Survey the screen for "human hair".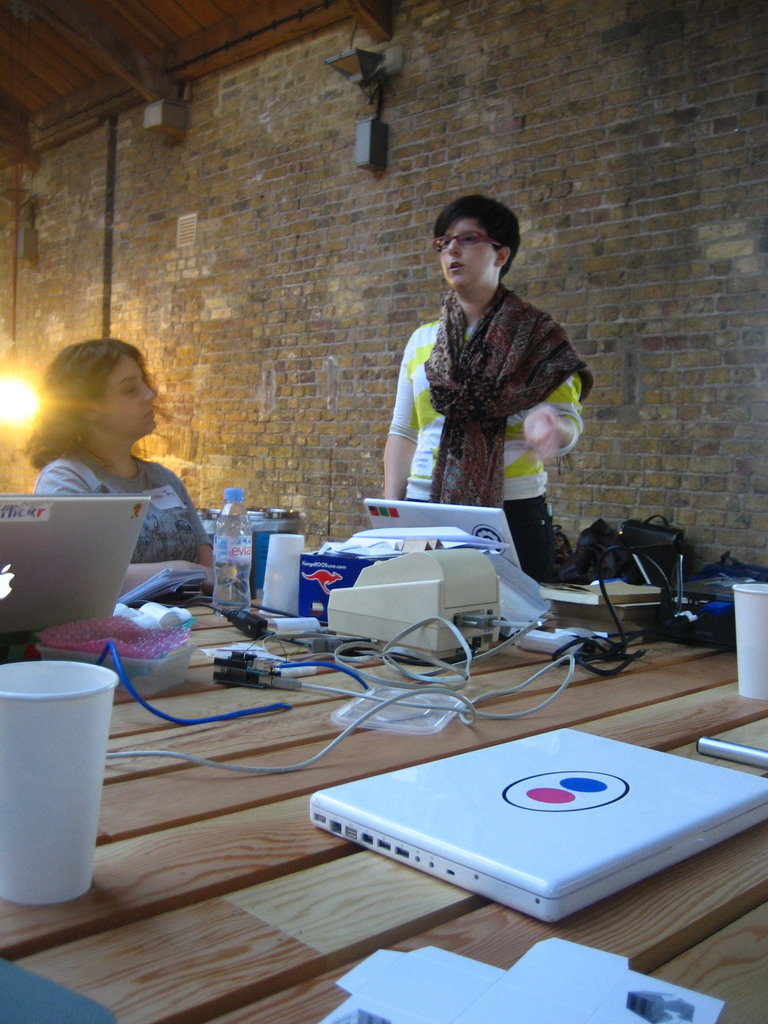
Survey found: <region>436, 195, 520, 273</region>.
